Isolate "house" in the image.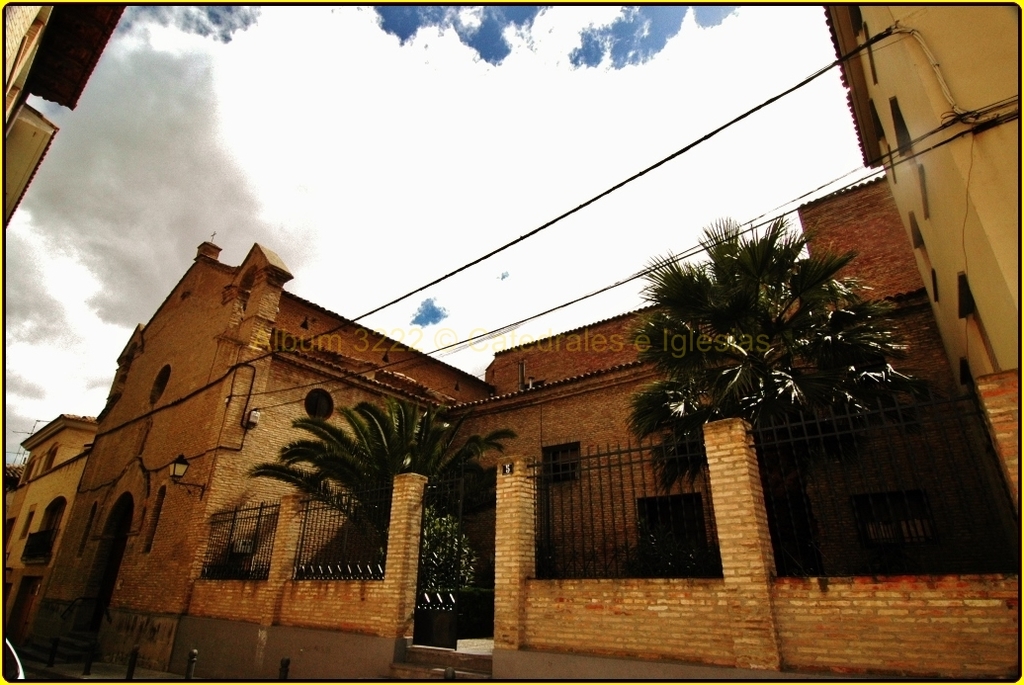
Isolated region: <region>0, 0, 135, 221</region>.
